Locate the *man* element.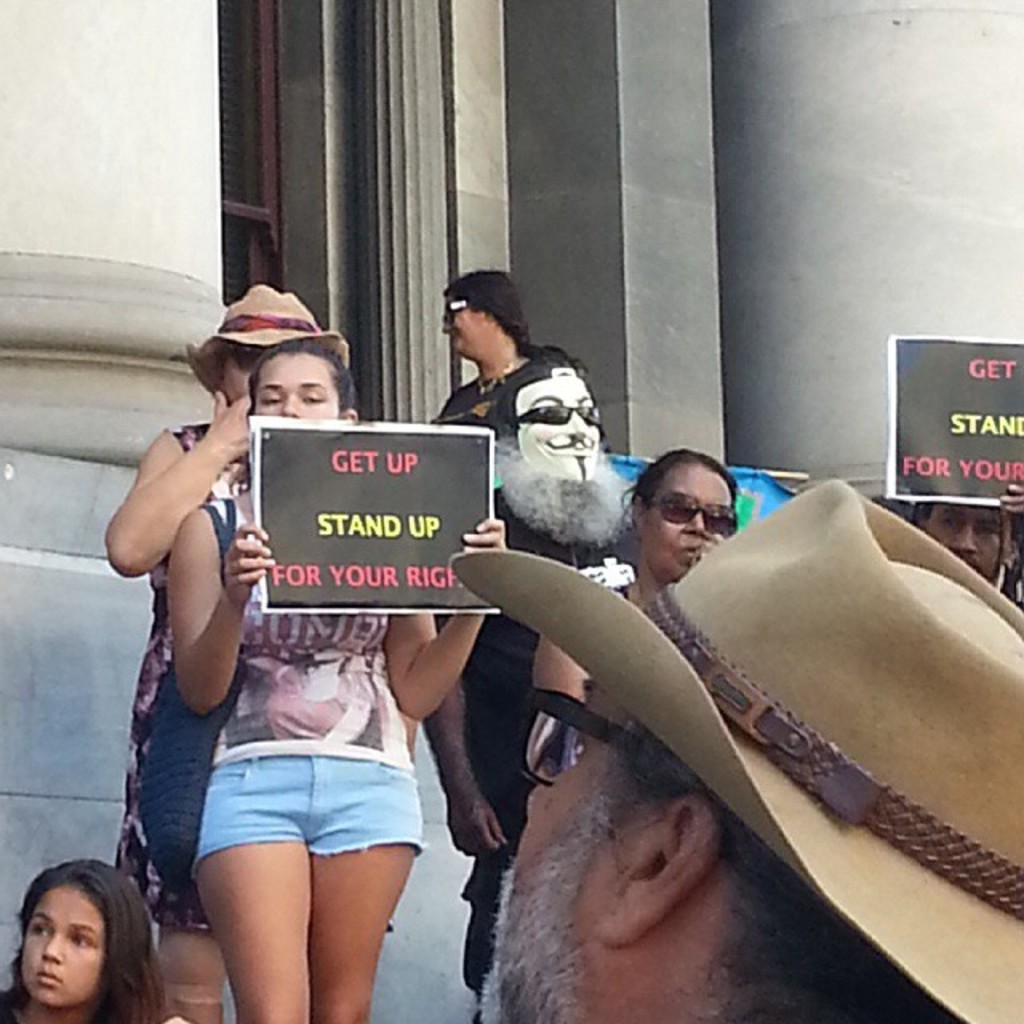
Element bbox: 454:483:941:1023.
